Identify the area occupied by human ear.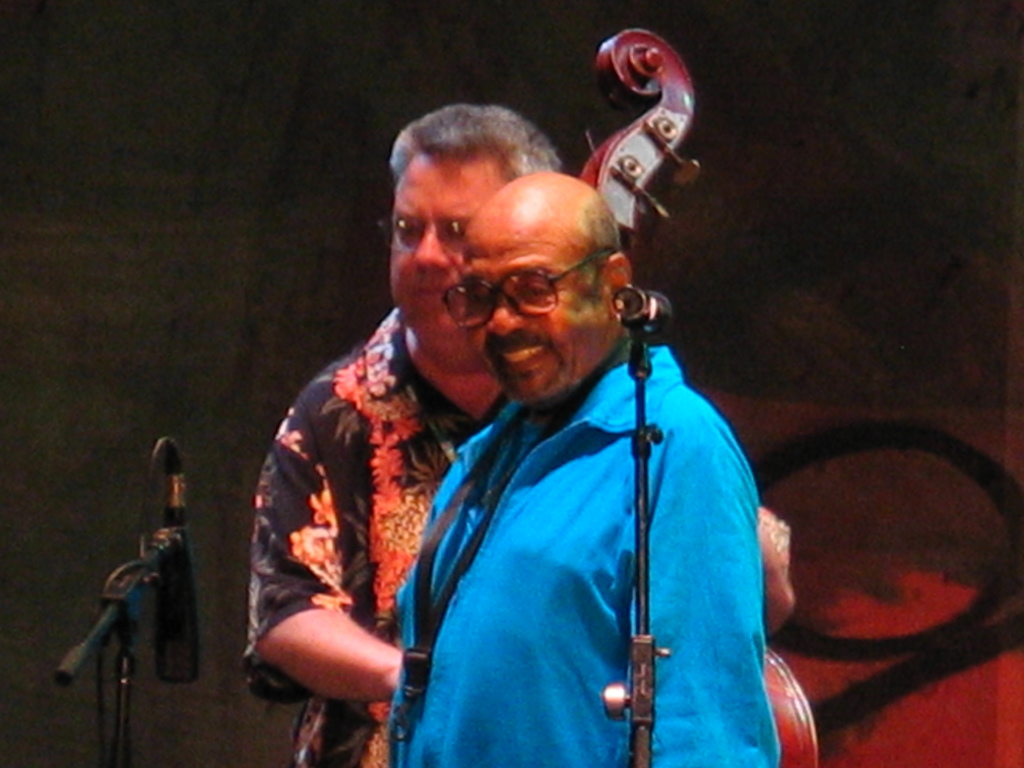
Area: BBox(602, 253, 634, 312).
